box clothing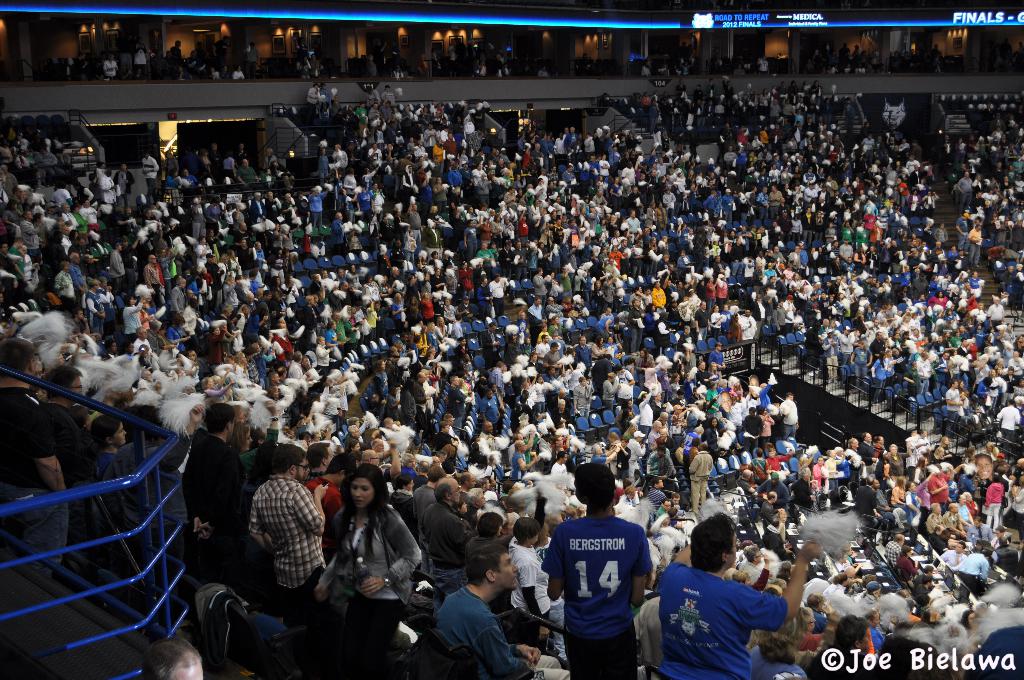
left=447, top=270, right=460, bottom=290
